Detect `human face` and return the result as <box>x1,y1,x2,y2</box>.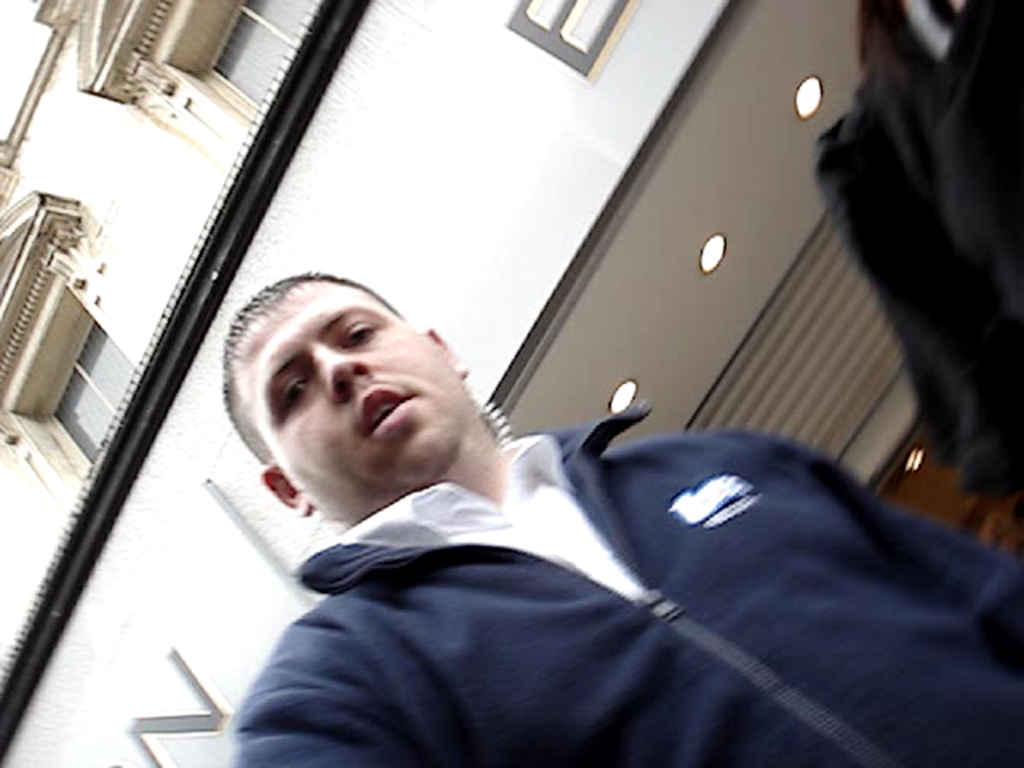
<box>240,282,470,518</box>.
